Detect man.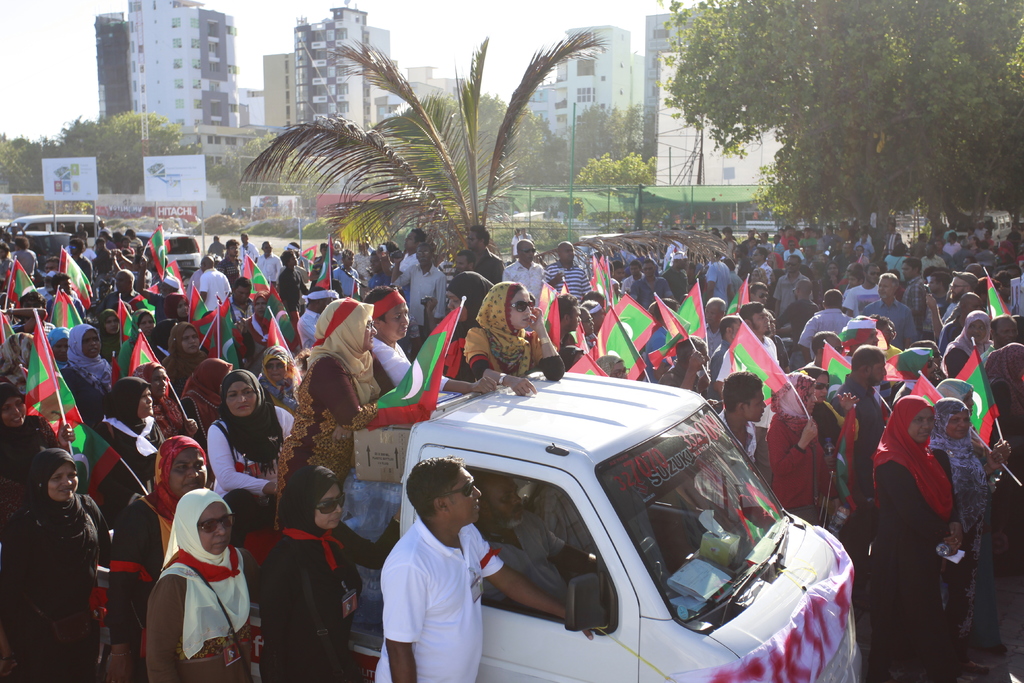
Detected at (left=225, top=242, right=241, bottom=286).
